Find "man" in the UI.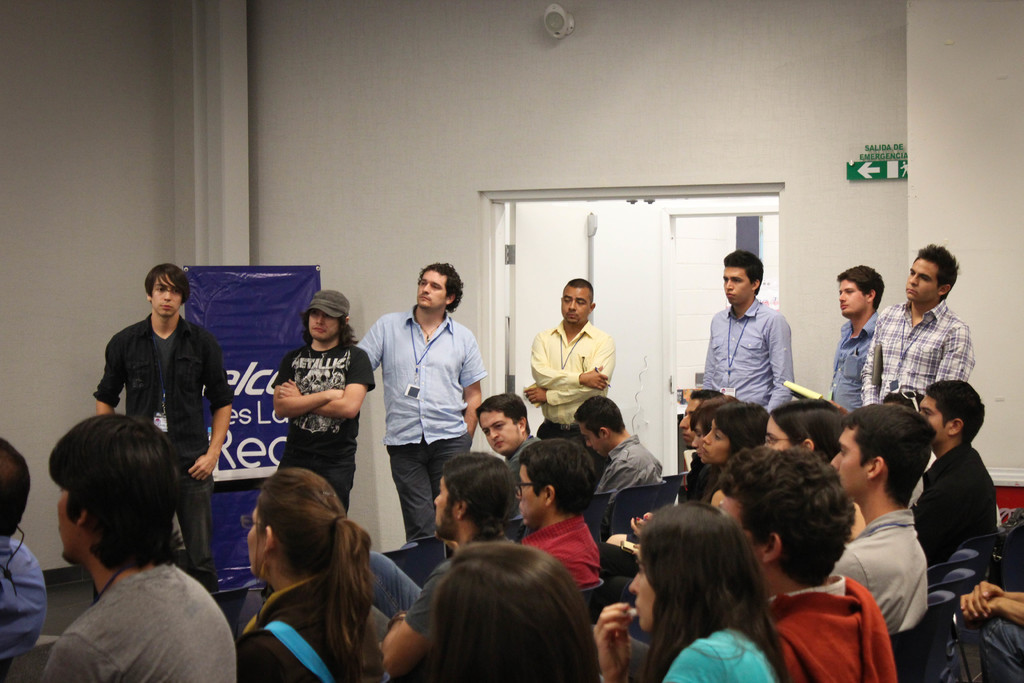
UI element at box(472, 384, 539, 487).
